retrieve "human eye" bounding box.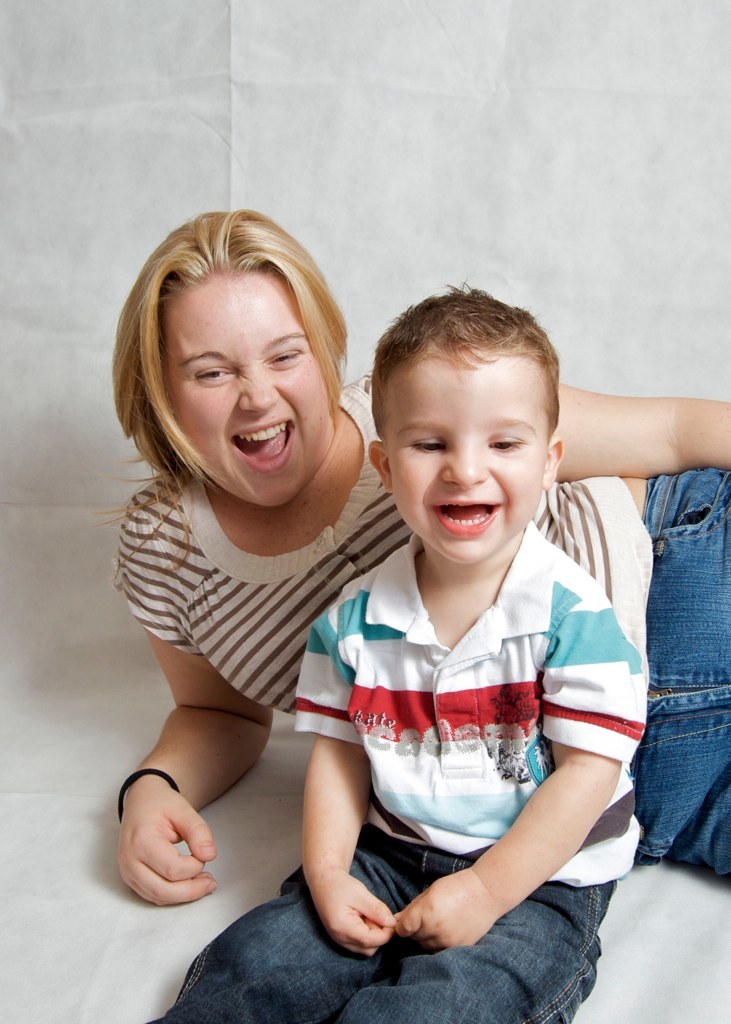
Bounding box: 480 426 528 455.
